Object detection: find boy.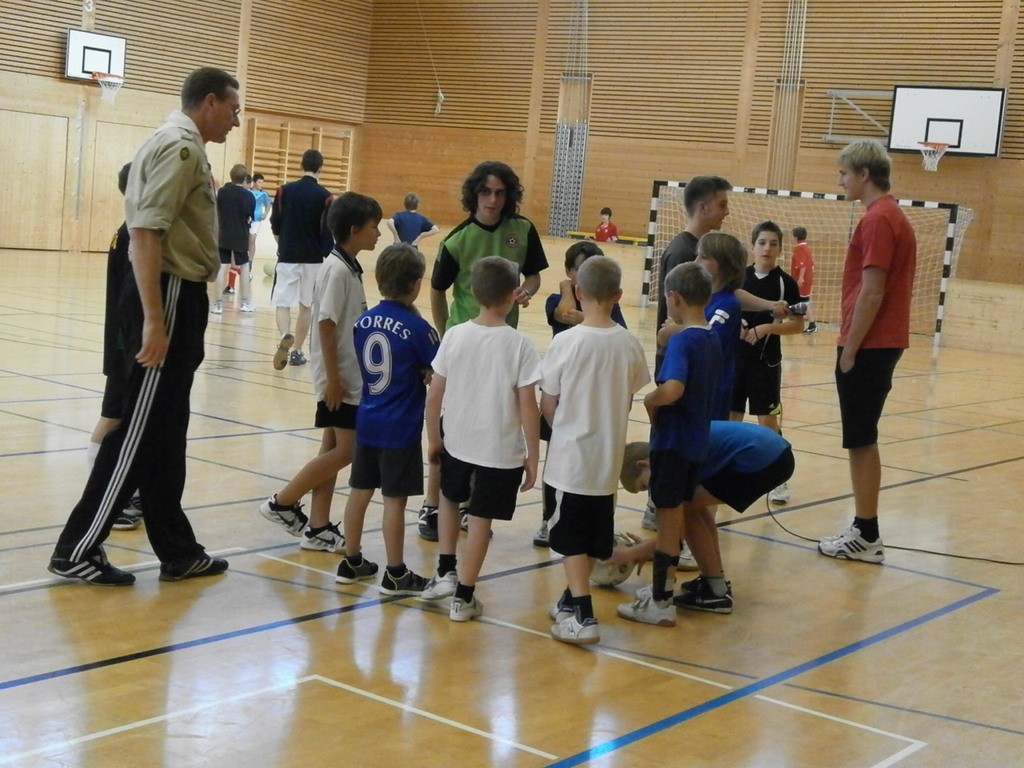
detection(337, 242, 439, 597).
